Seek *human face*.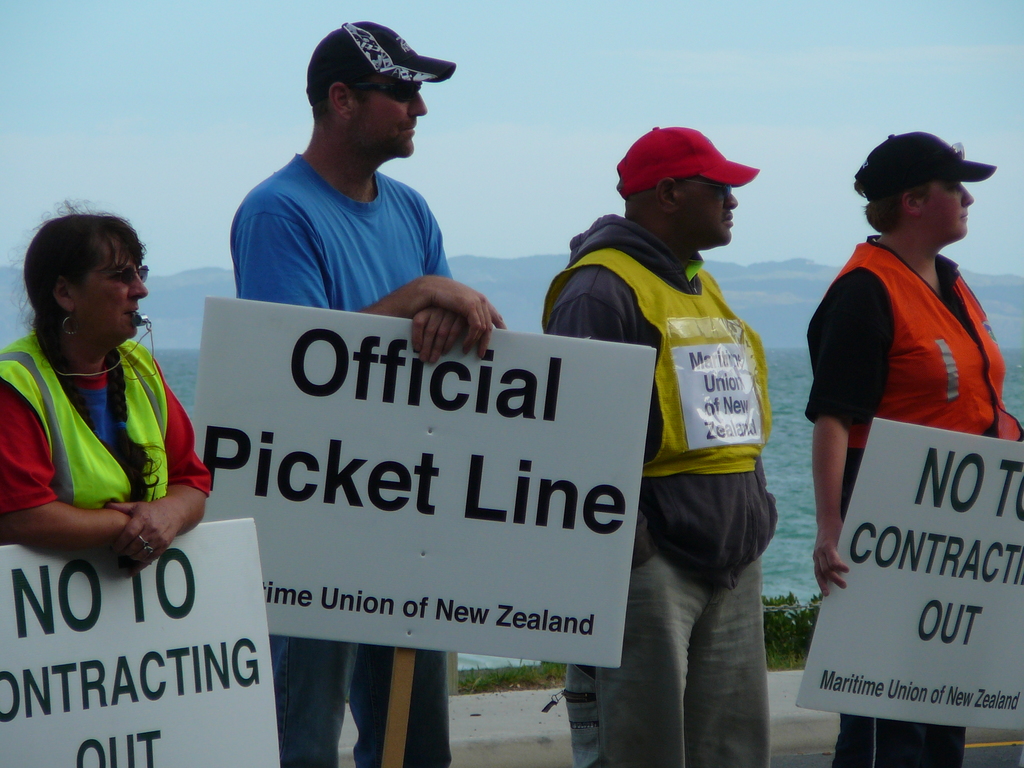
l=676, t=177, r=737, b=241.
